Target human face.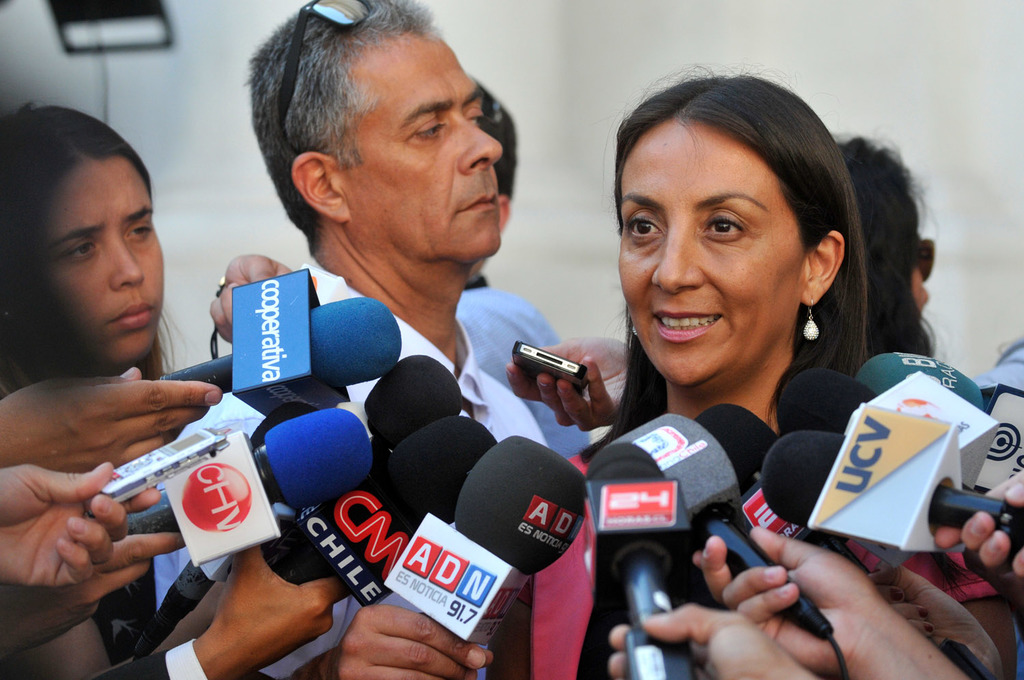
Target region: 915:264:928:315.
